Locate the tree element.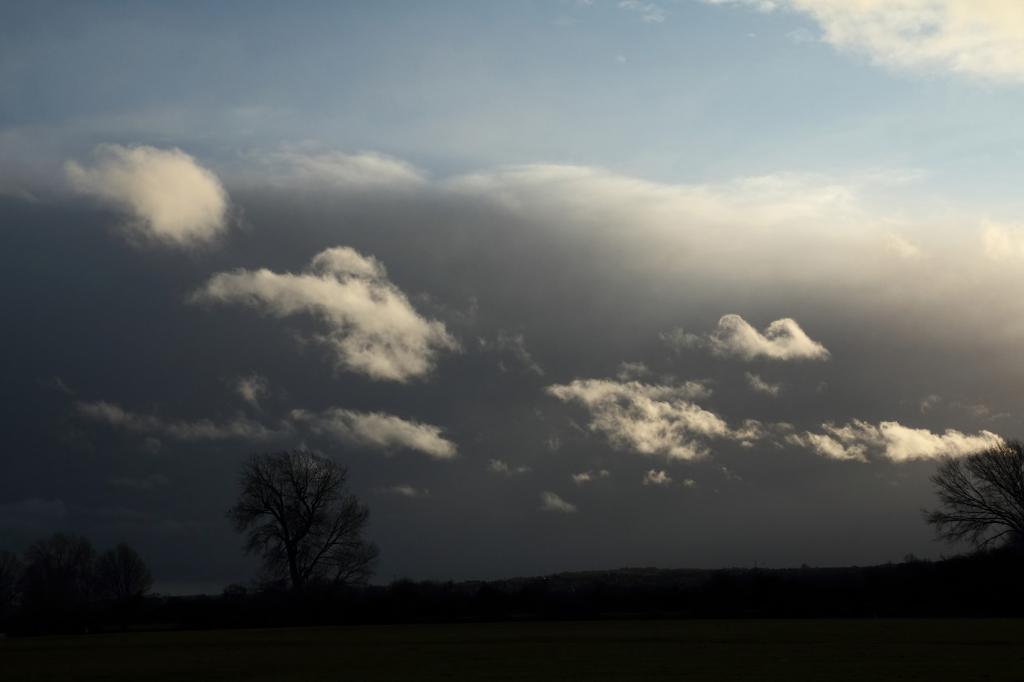
Element bbox: {"left": 15, "top": 530, "right": 161, "bottom": 616}.
